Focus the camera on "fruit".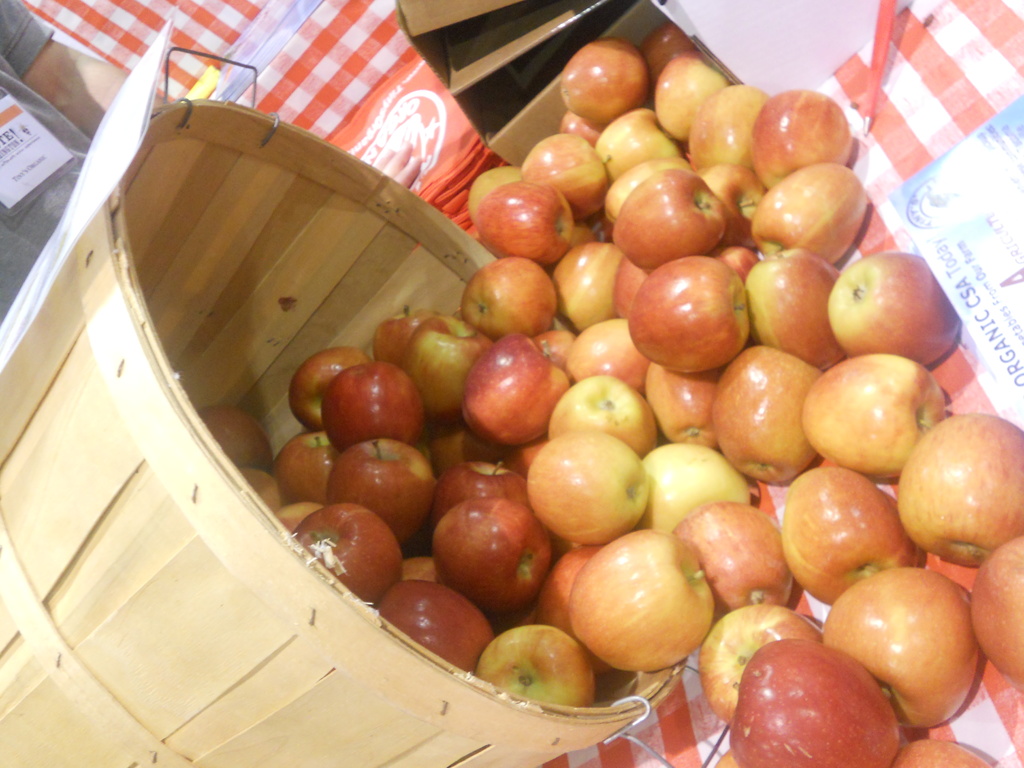
Focus region: 568:534:724:680.
